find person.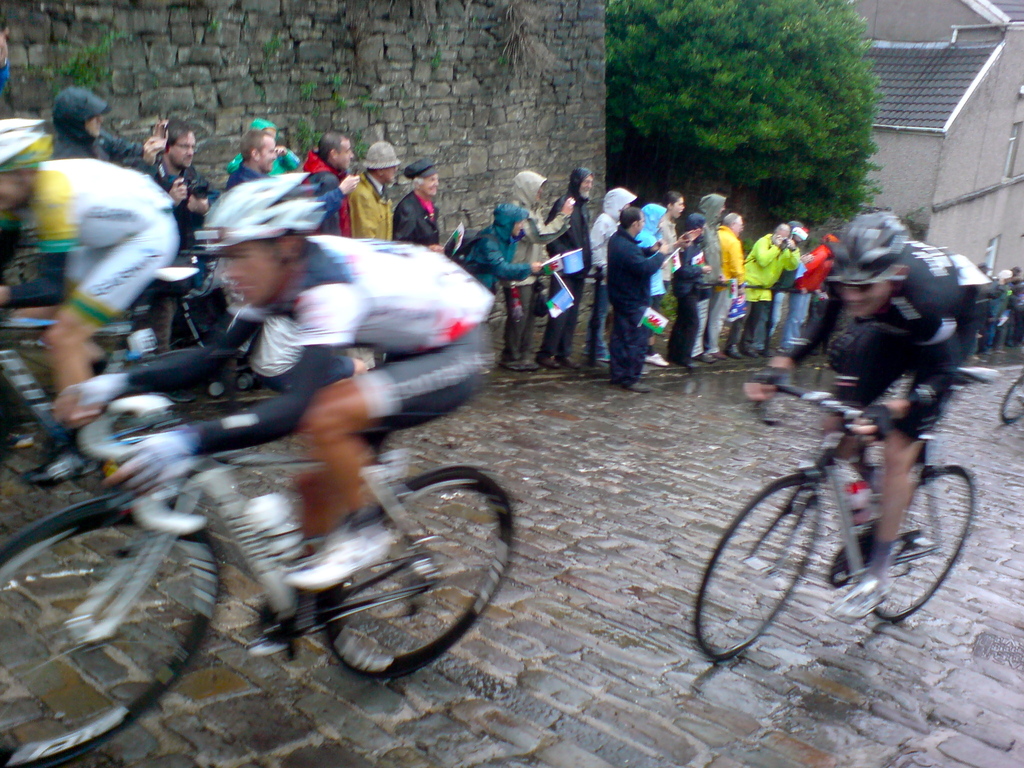
bbox=[580, 181, 636, 377].
